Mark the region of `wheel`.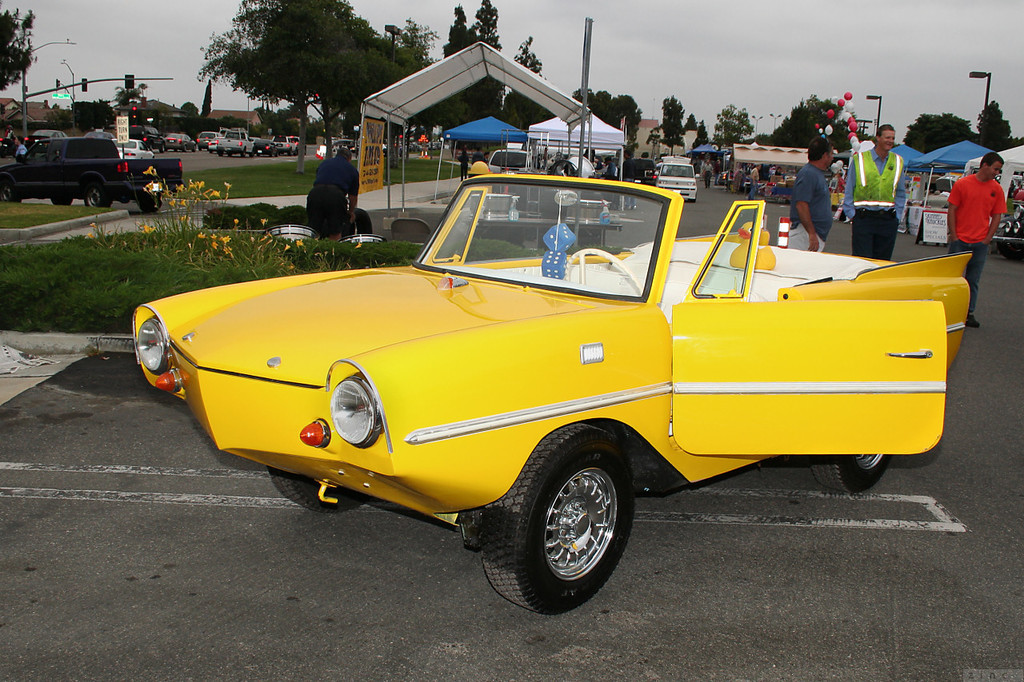
Region: Rect(497, 446, 642, 602).
